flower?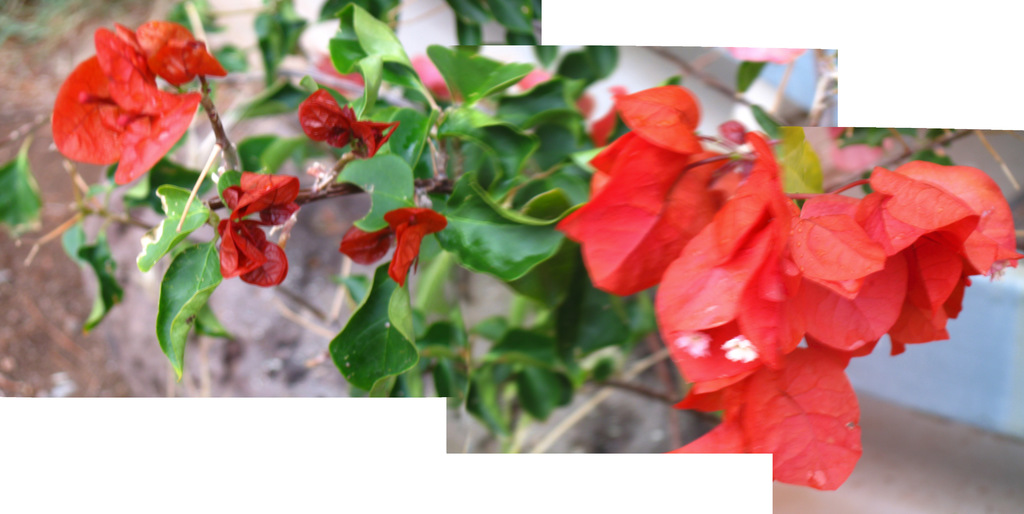
x1=115, y1=18, x2=229, y2=83
